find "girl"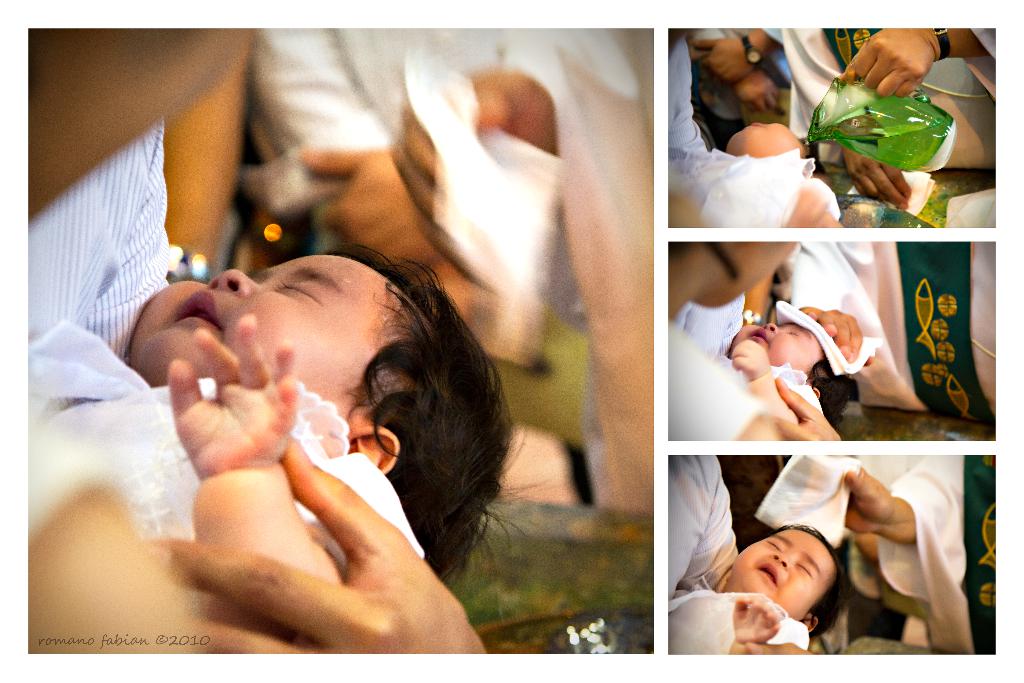
box=[669, 520, 851, 654]
